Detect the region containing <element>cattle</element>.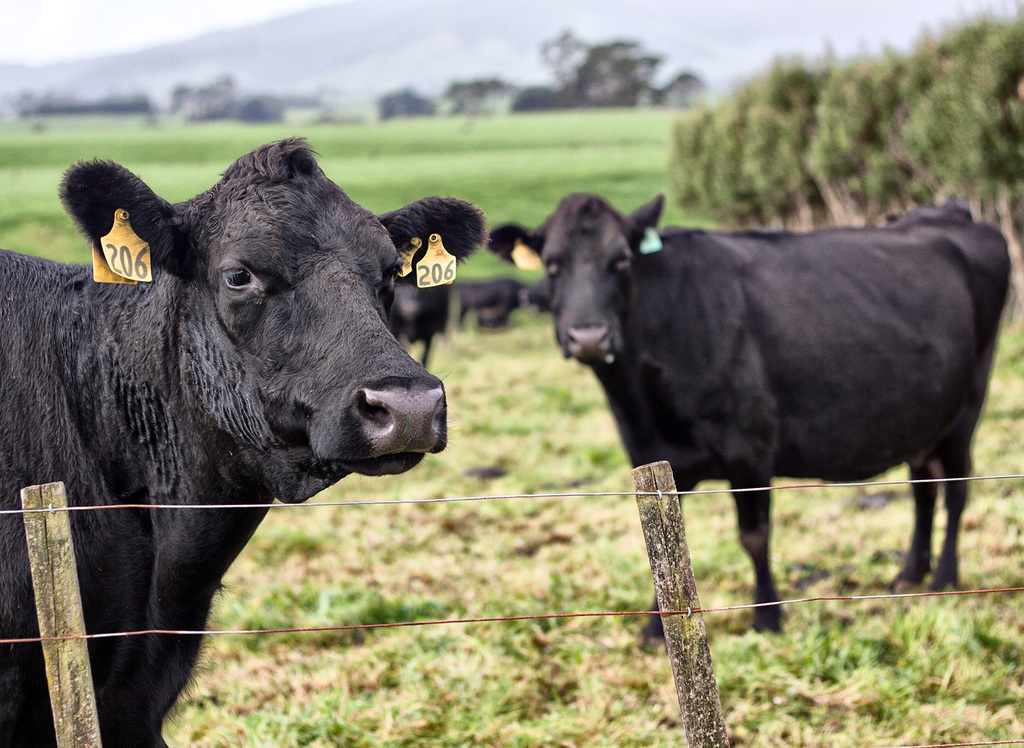
Rect(0, 132, 483, 747).
